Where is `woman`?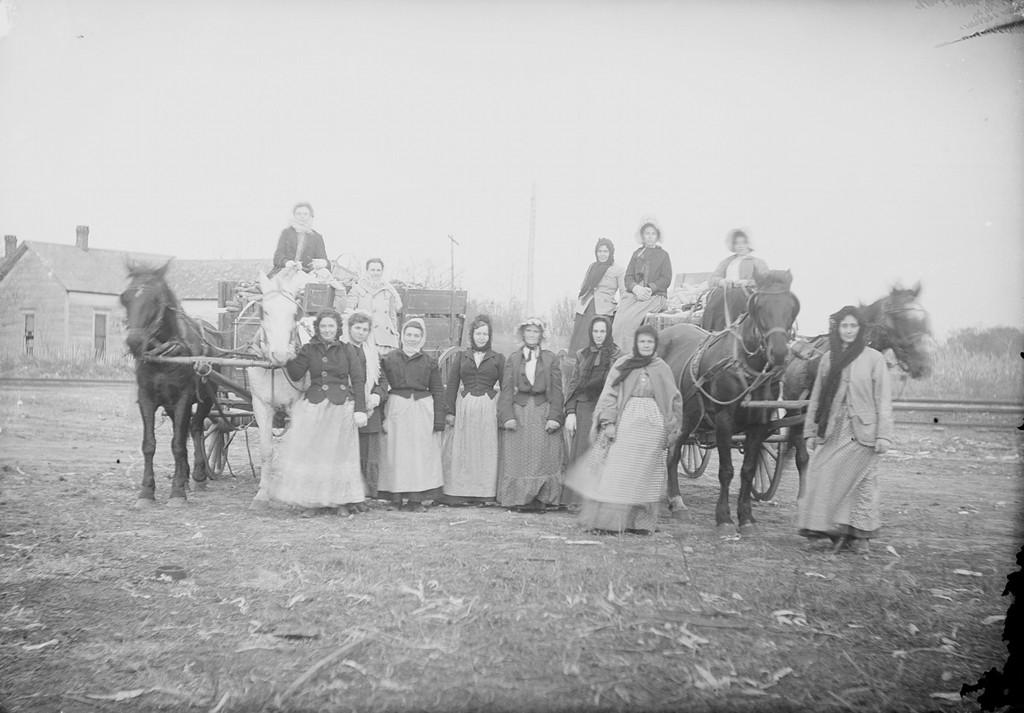
bbox=(442, 316, 503, 502).
